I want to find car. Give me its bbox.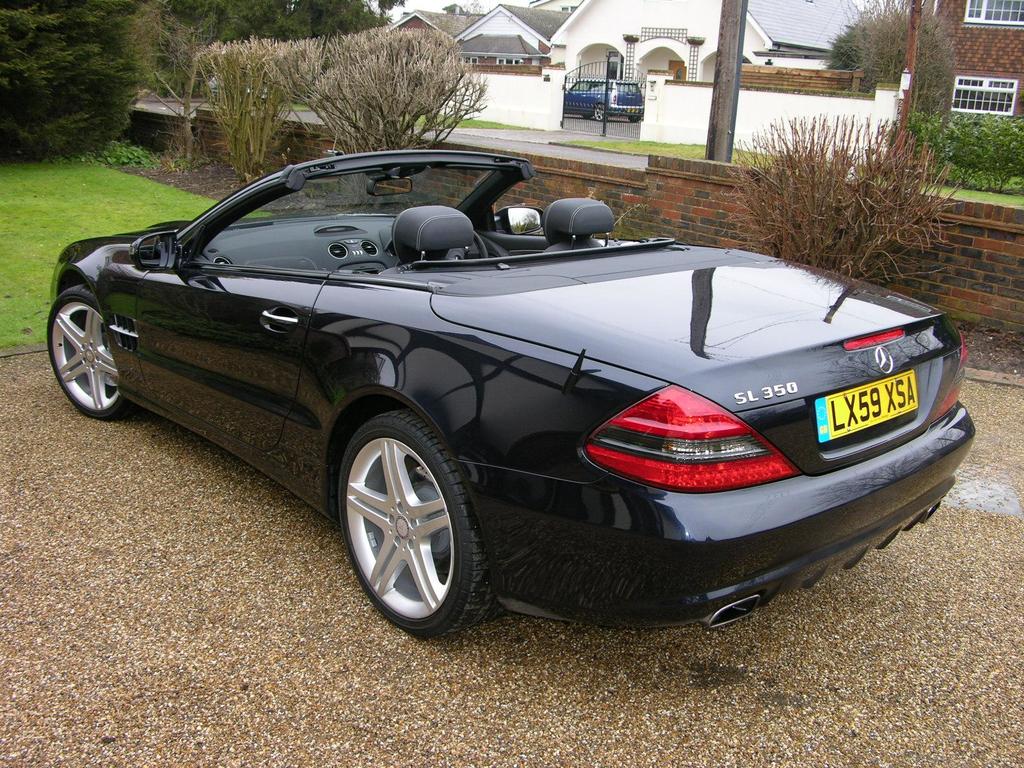
rect(77, 154, 959, 641).
